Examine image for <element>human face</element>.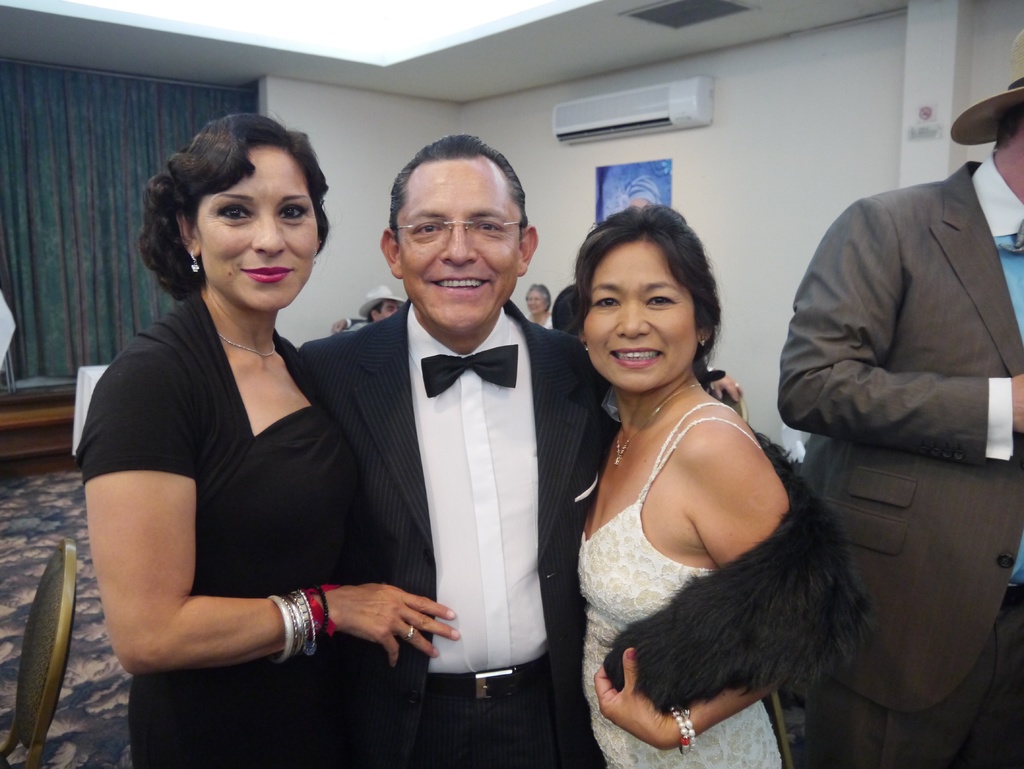
Examination result: bbox(186, 145, 320, 316).
